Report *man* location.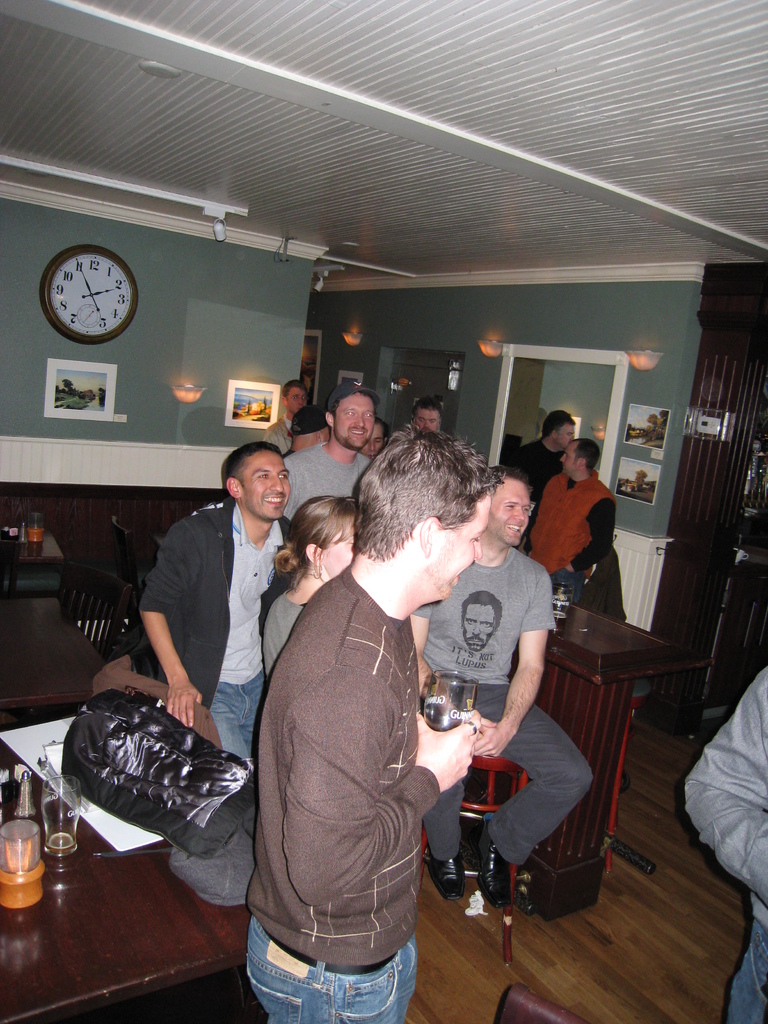
Report: detection(453, 589, 506, 655).
